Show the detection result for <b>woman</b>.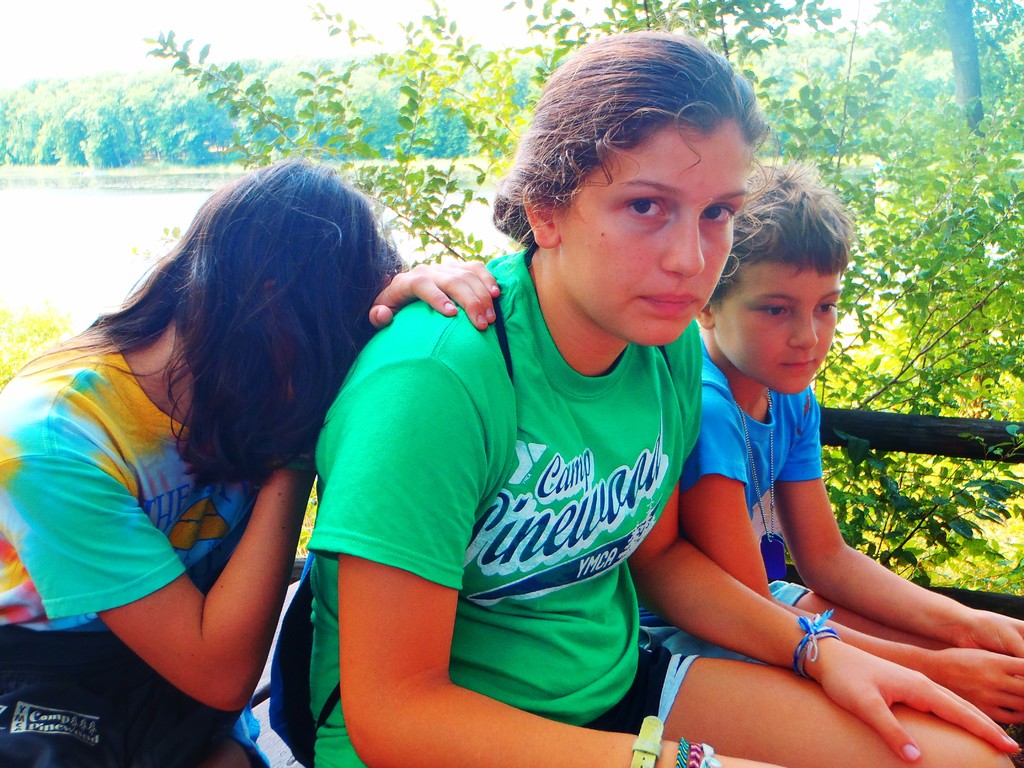
[303,34,1023,767].
